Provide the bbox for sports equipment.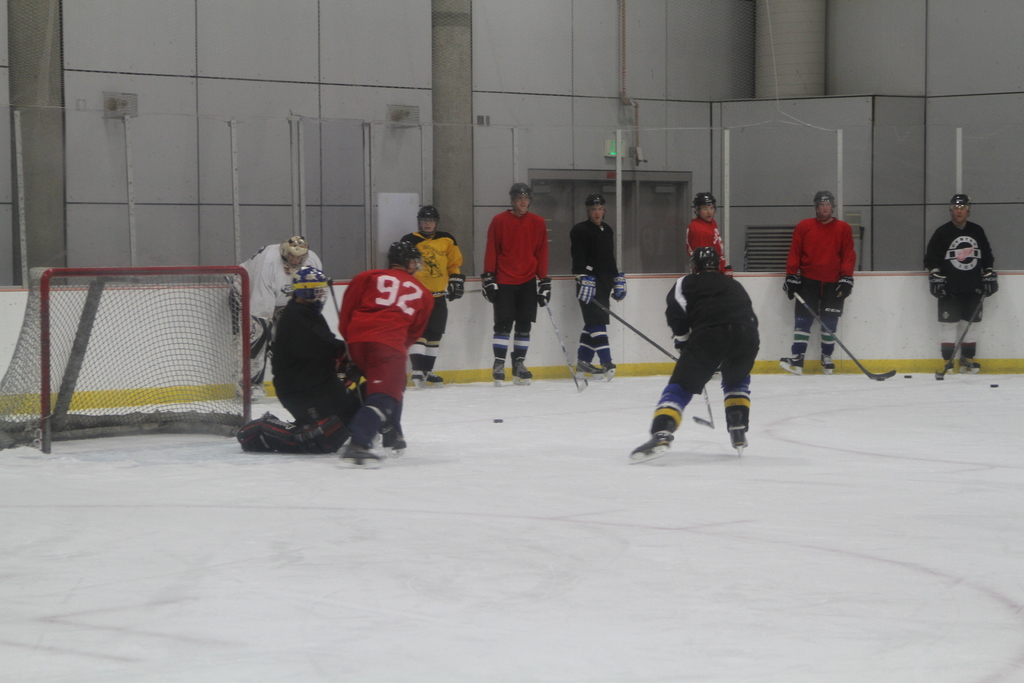
<region>412, 371, 424, 388</region>.
